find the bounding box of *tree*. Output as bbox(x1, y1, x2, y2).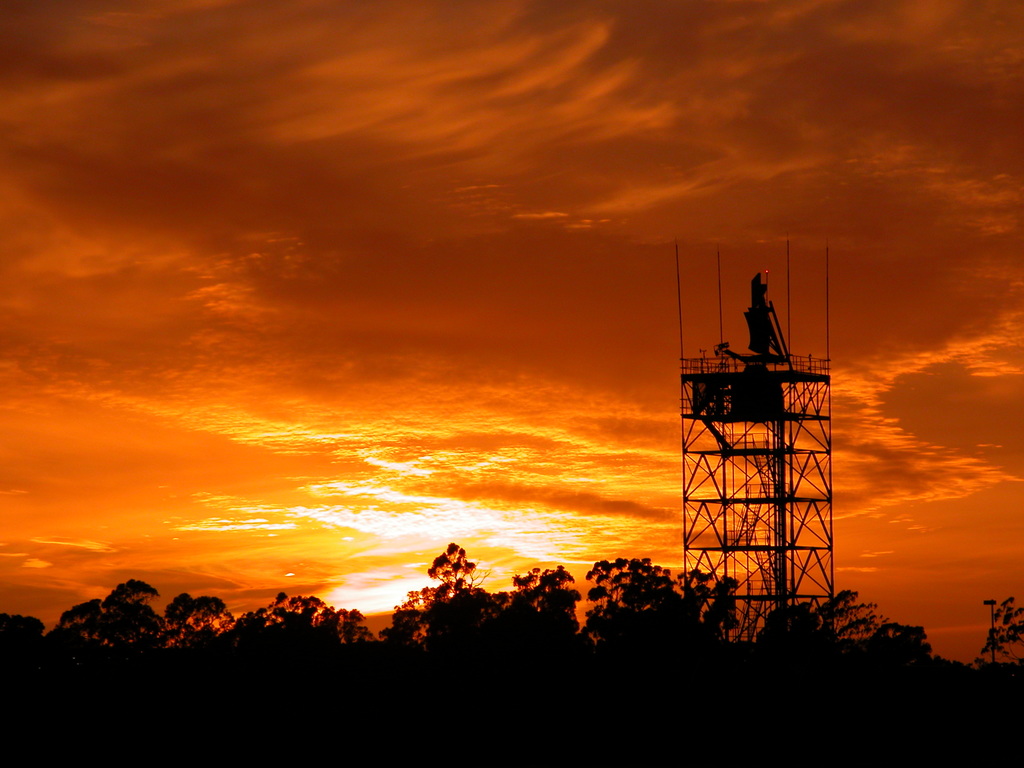
bbox(36, 591, 130, 671).
